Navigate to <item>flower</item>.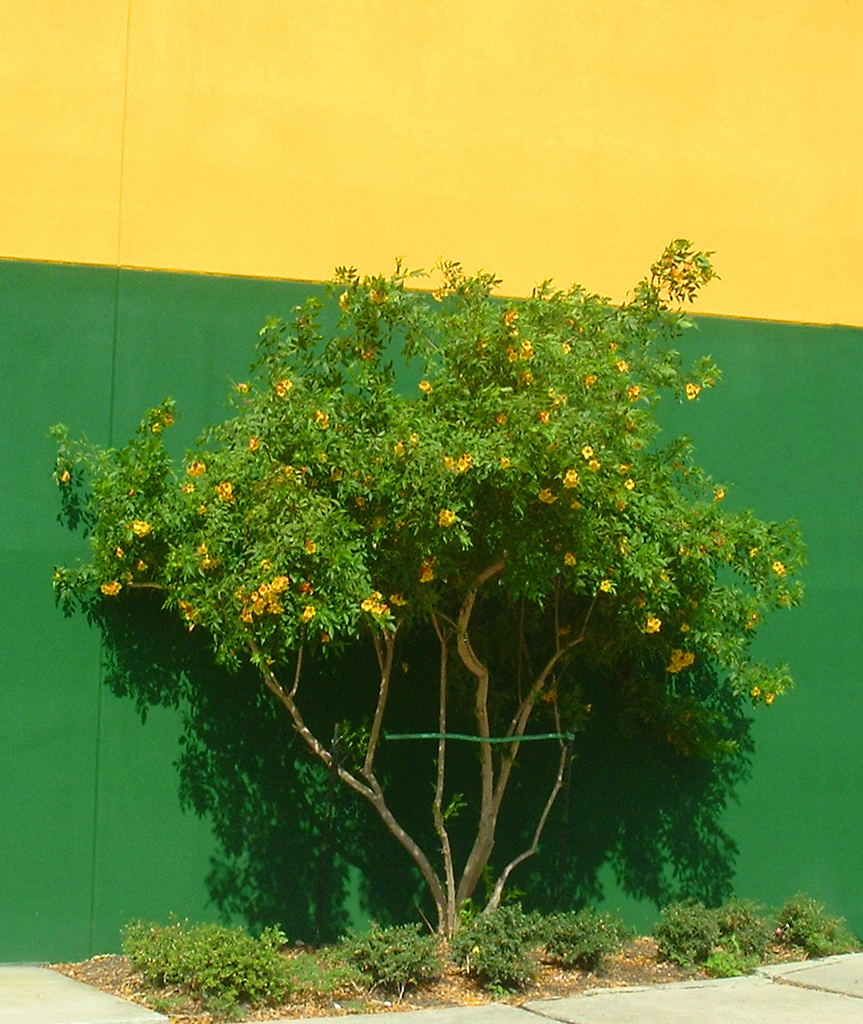
Navigation target: [left=59, top=467, right=75, bottom=485].
